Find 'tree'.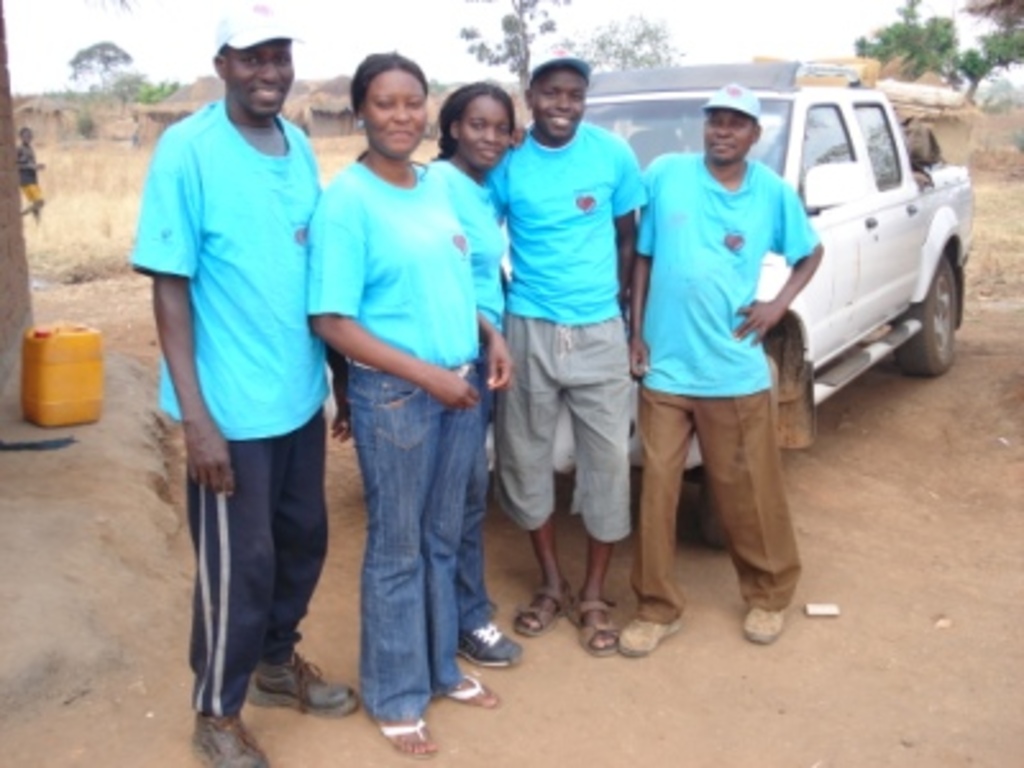
x1=74, y1=36, x2=128, y2=90.
